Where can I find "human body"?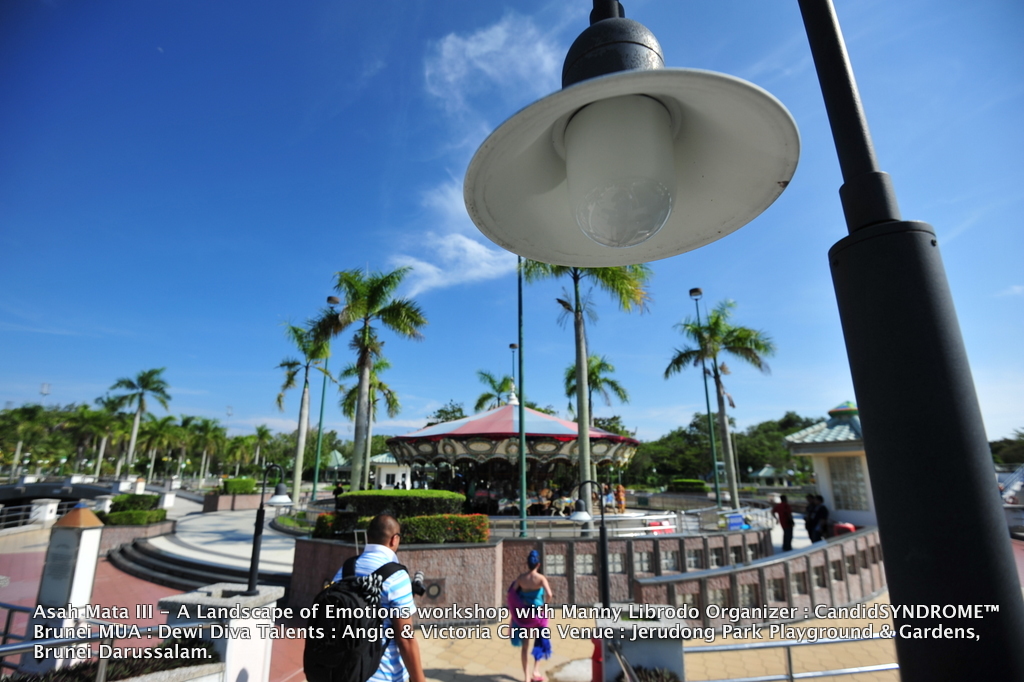
You can find it at l=505, t=576, r=557, b=681.
